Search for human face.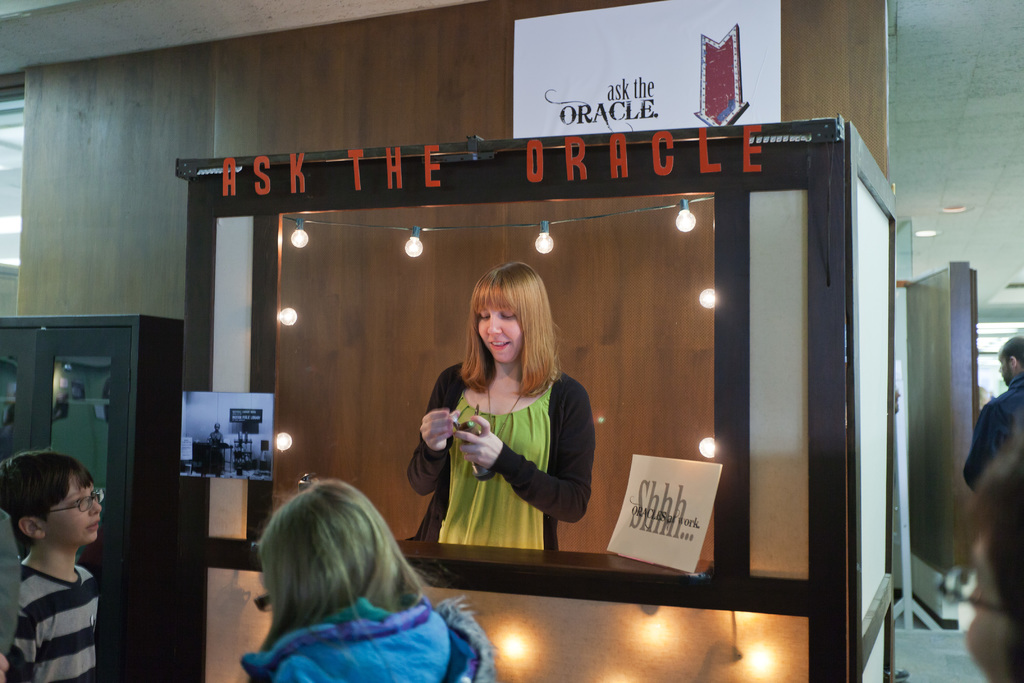
Found at l=44, t=469, r=104, b=541.
